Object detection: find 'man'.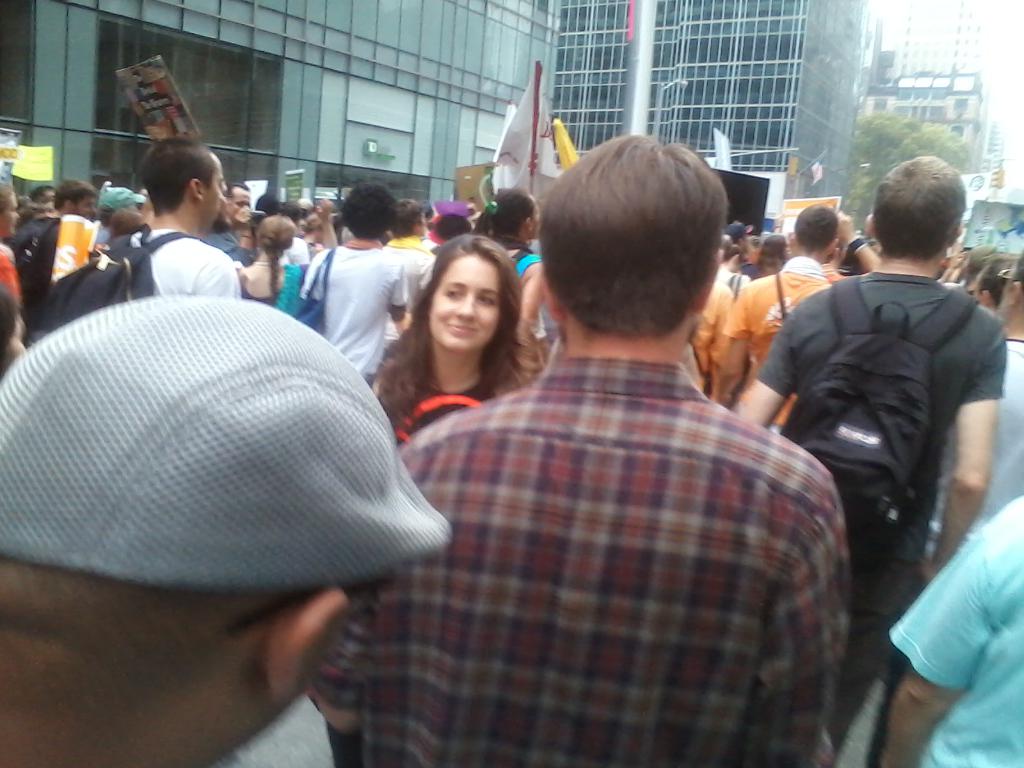
x1=701, y1=235, x2=739, y2=399.
